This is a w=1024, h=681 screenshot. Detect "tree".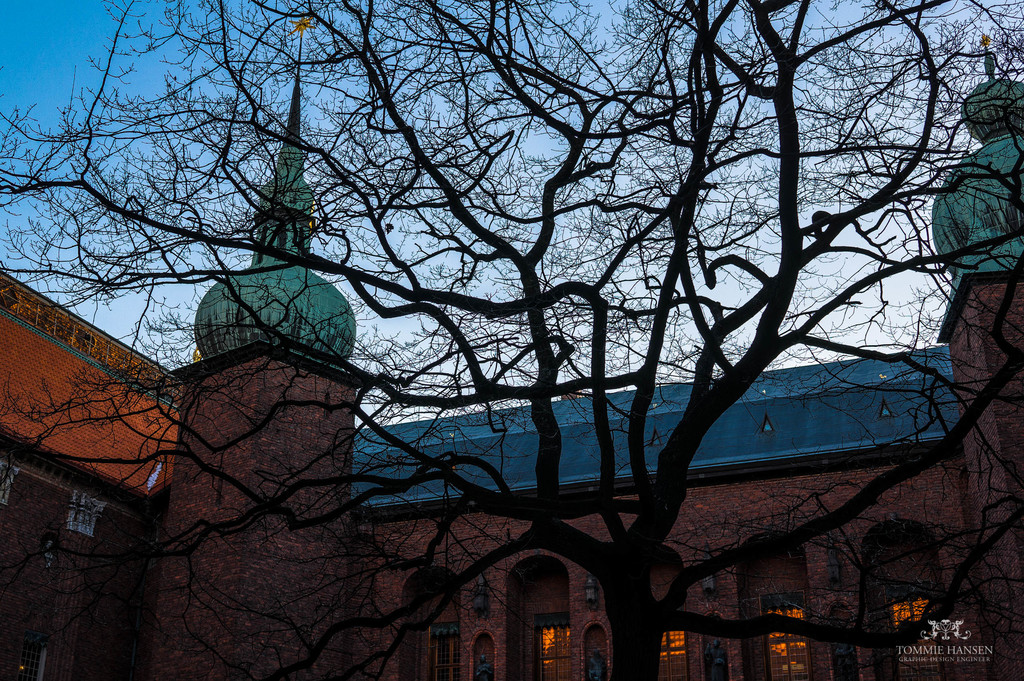
pyautogui.locateOnScreen(55, 2, 990, 659).
